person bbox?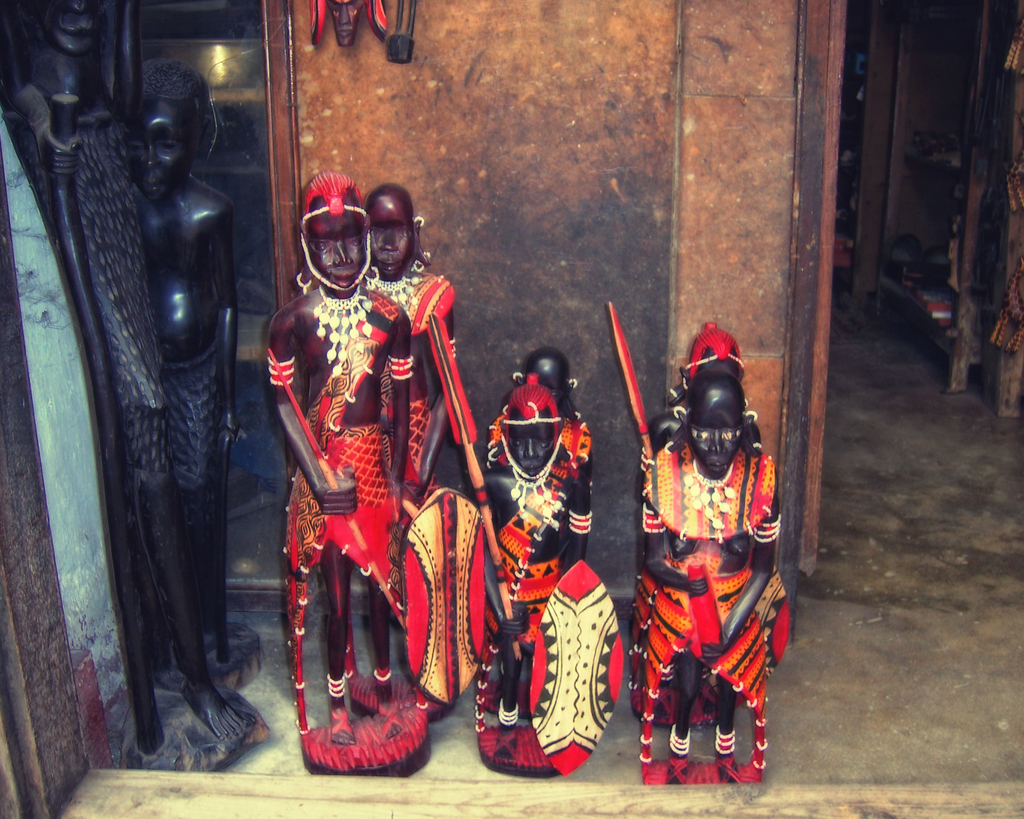
box(358, 179, 460, 514)
